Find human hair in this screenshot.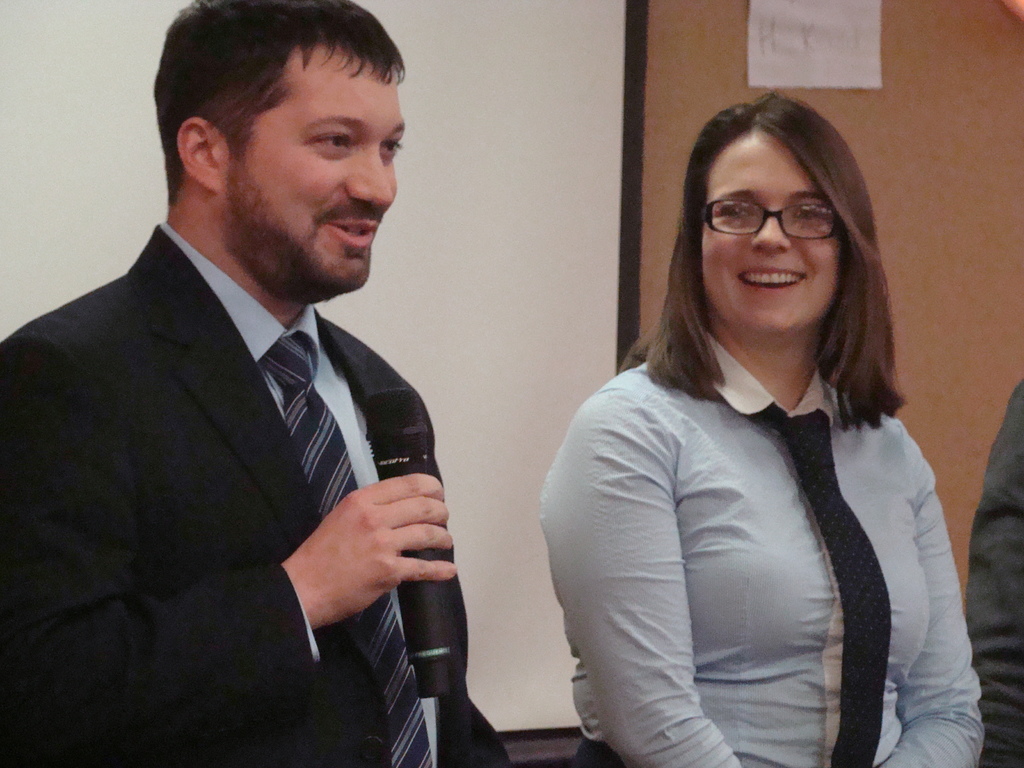
The bounding box for human hair is (650, 89, 896, 434).
